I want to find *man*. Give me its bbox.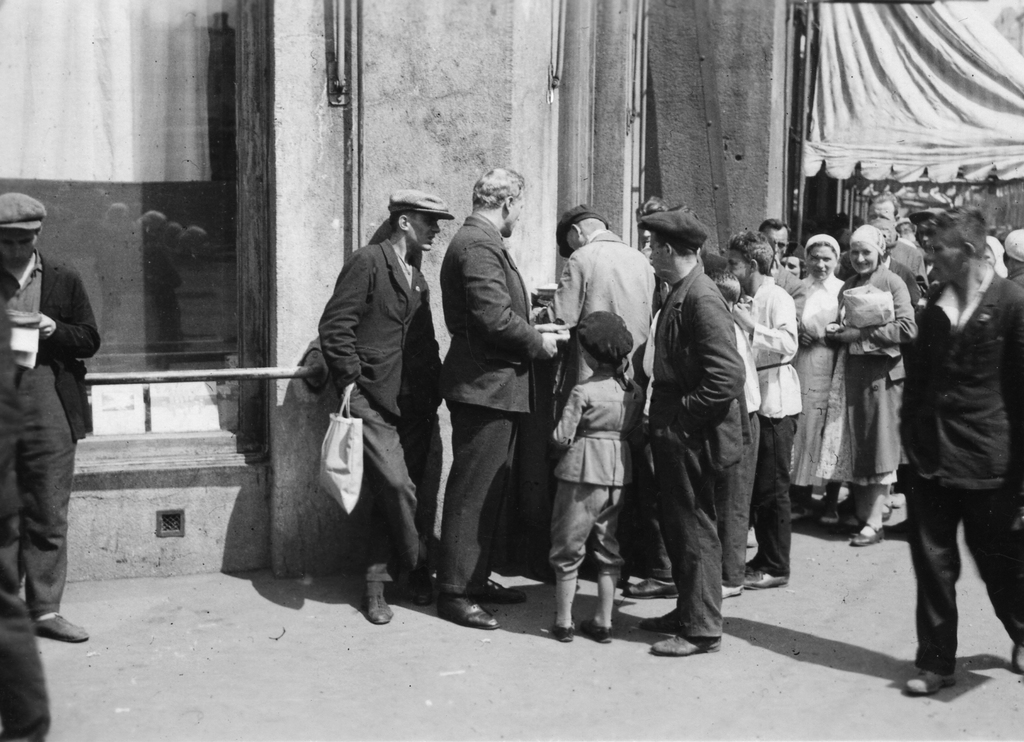
locate(908, 209, 945, 254).
